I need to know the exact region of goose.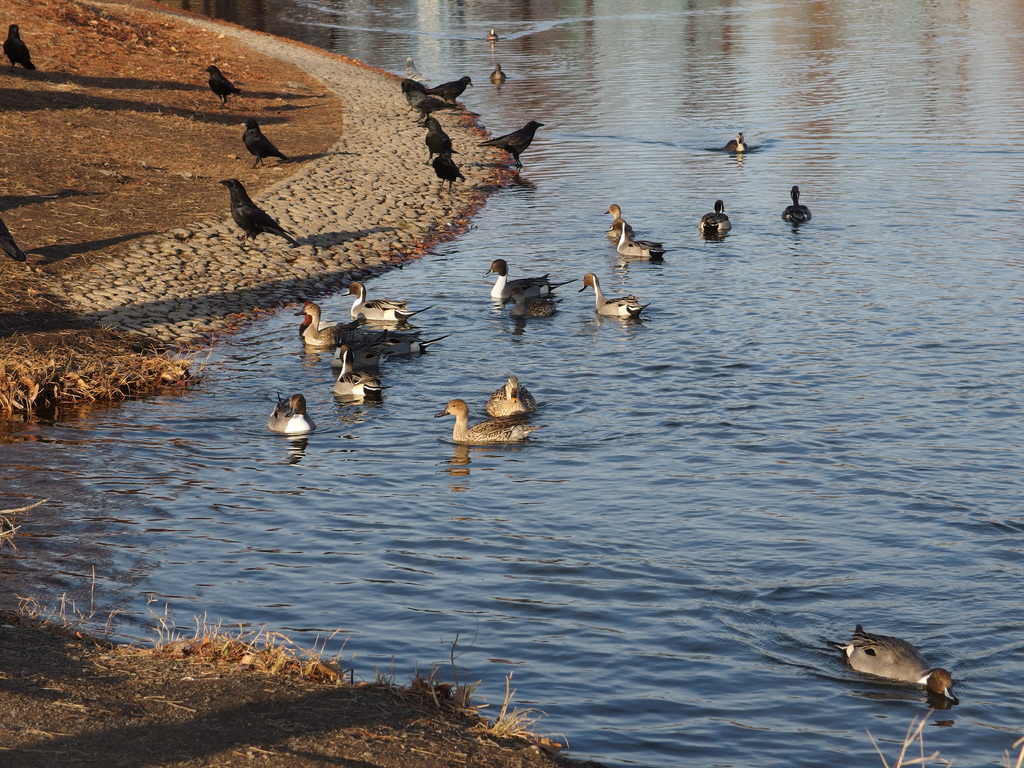
Region: (697,200,733,237).
